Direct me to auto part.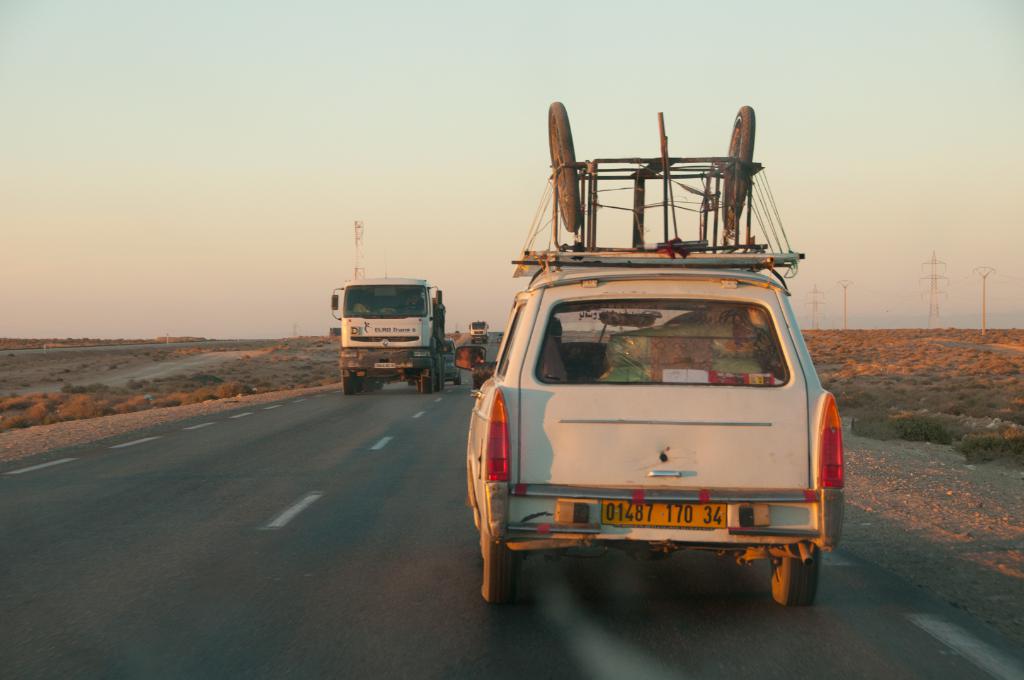
Direction: rect(328, 287, 344, 331).
